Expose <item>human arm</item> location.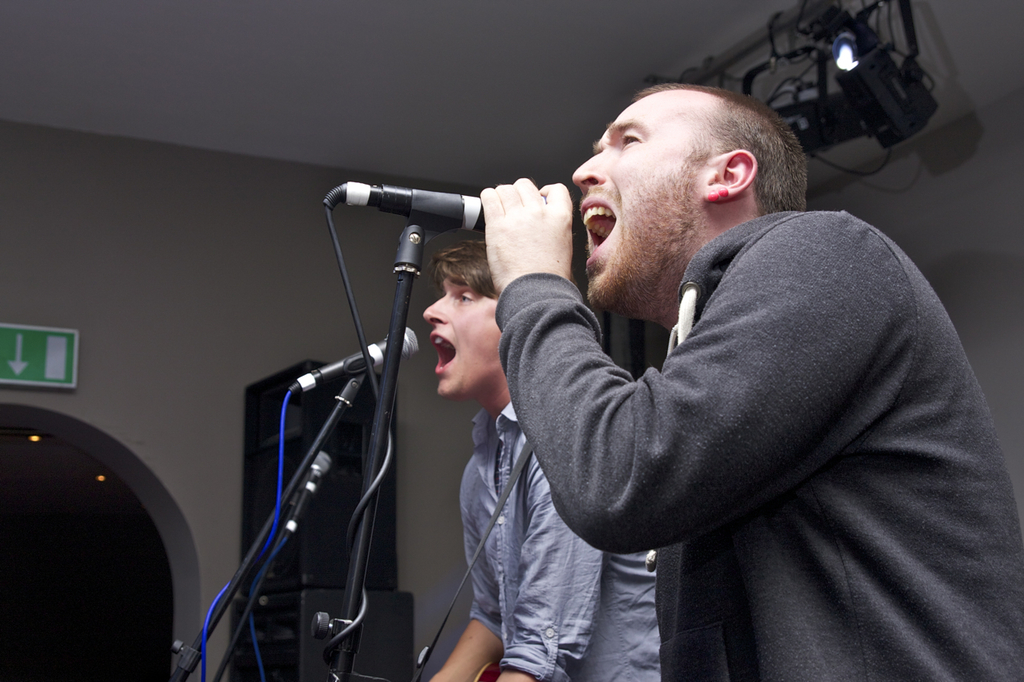
Exposed at locate(426, 451, 506, 681).
